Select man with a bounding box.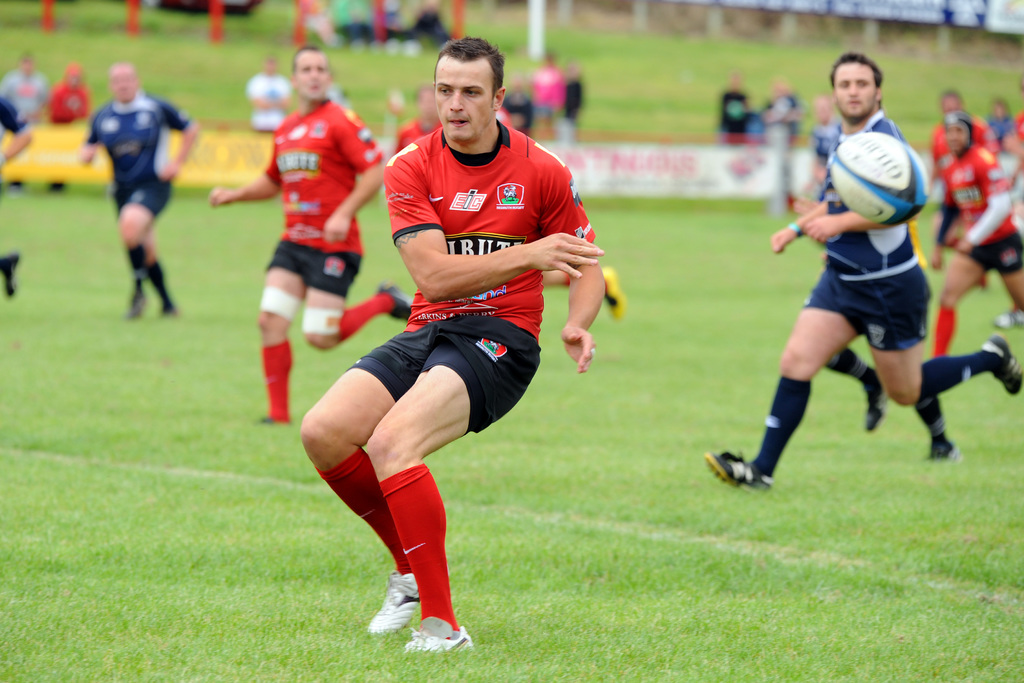
select_region(0, 94, 33, 298).
